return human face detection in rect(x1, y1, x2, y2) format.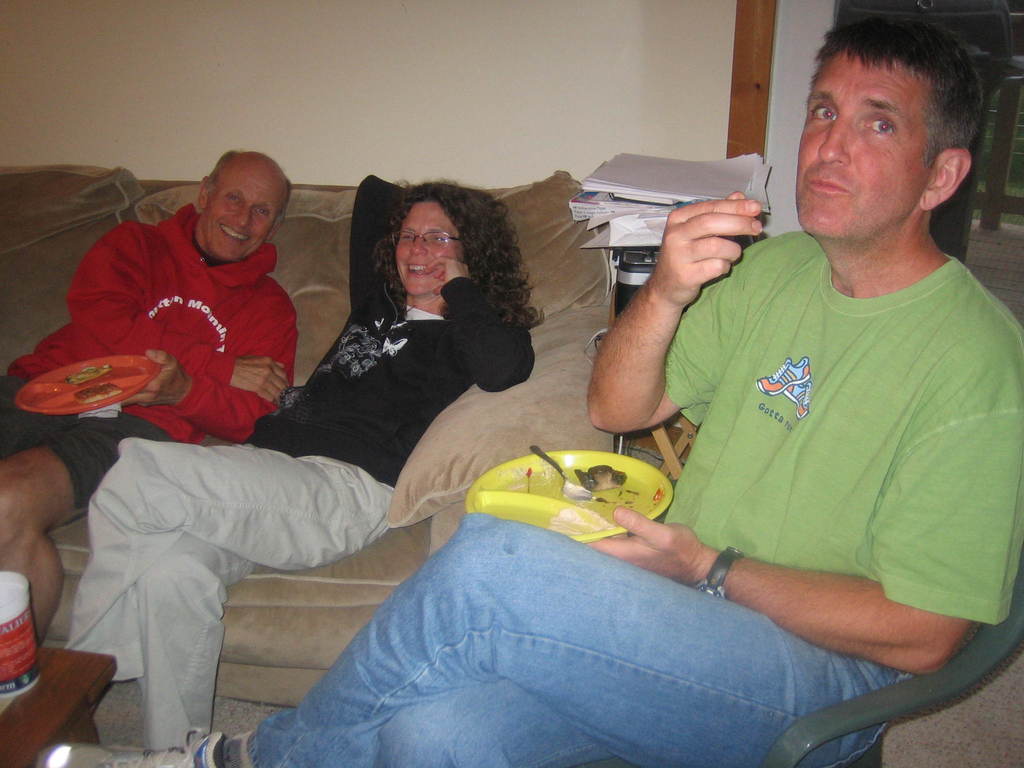
rect(796, 51, 935, 241).
